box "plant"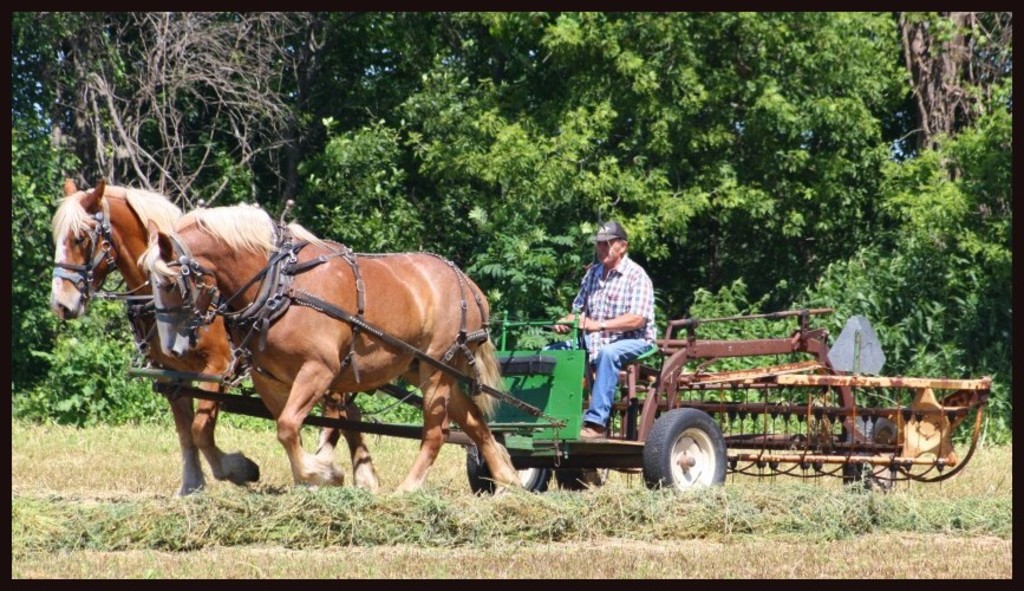
pyautogui.locateOnScreen(614, 286, 1012, 450)
